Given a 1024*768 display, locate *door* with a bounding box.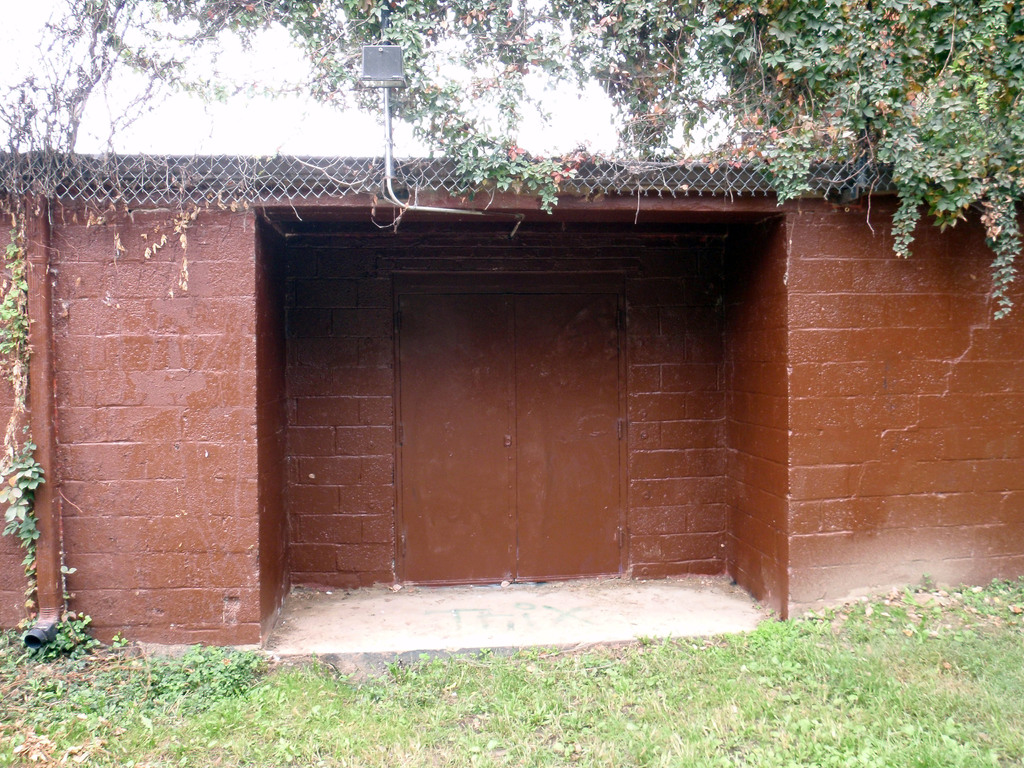
Located: <box>367,276,631,582</box>.
